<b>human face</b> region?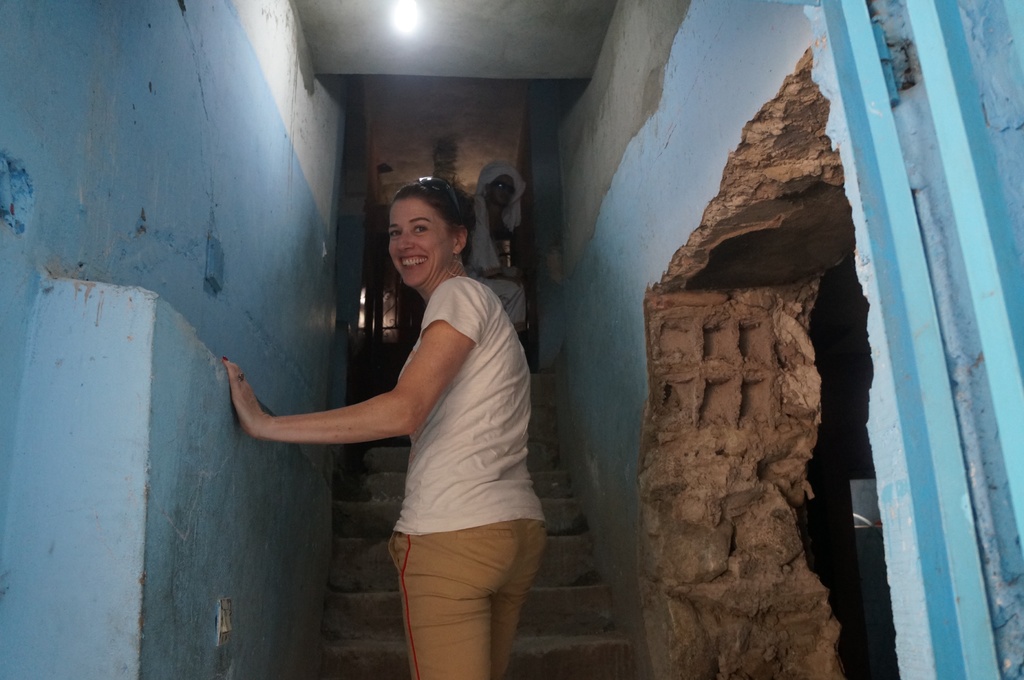
crop(492, 172, 516, 212)
